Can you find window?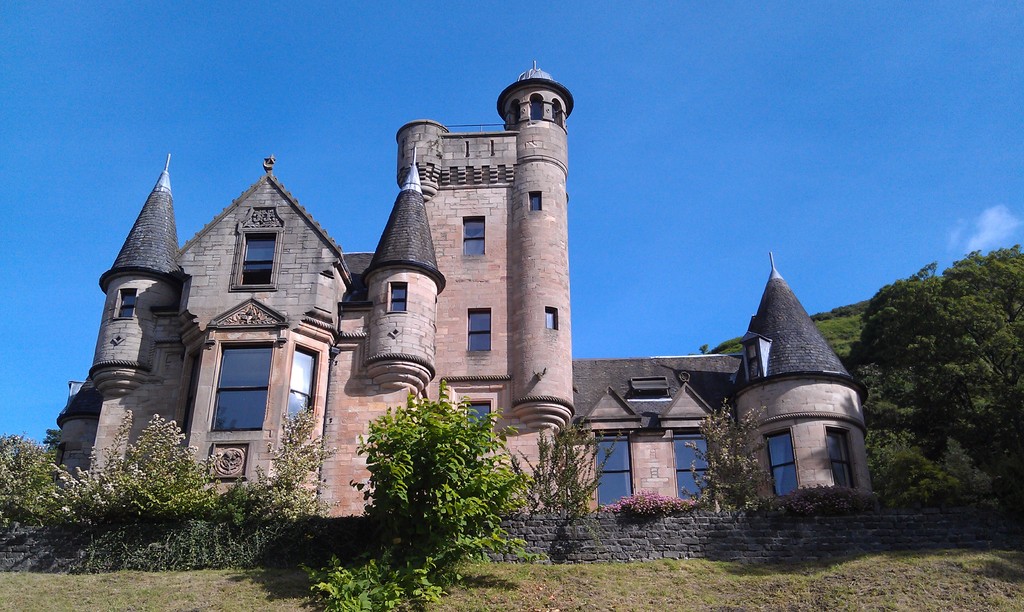
Yes, bounding box: {"left": 468, "top": 309, "right": 492, "bottom": 353}.
